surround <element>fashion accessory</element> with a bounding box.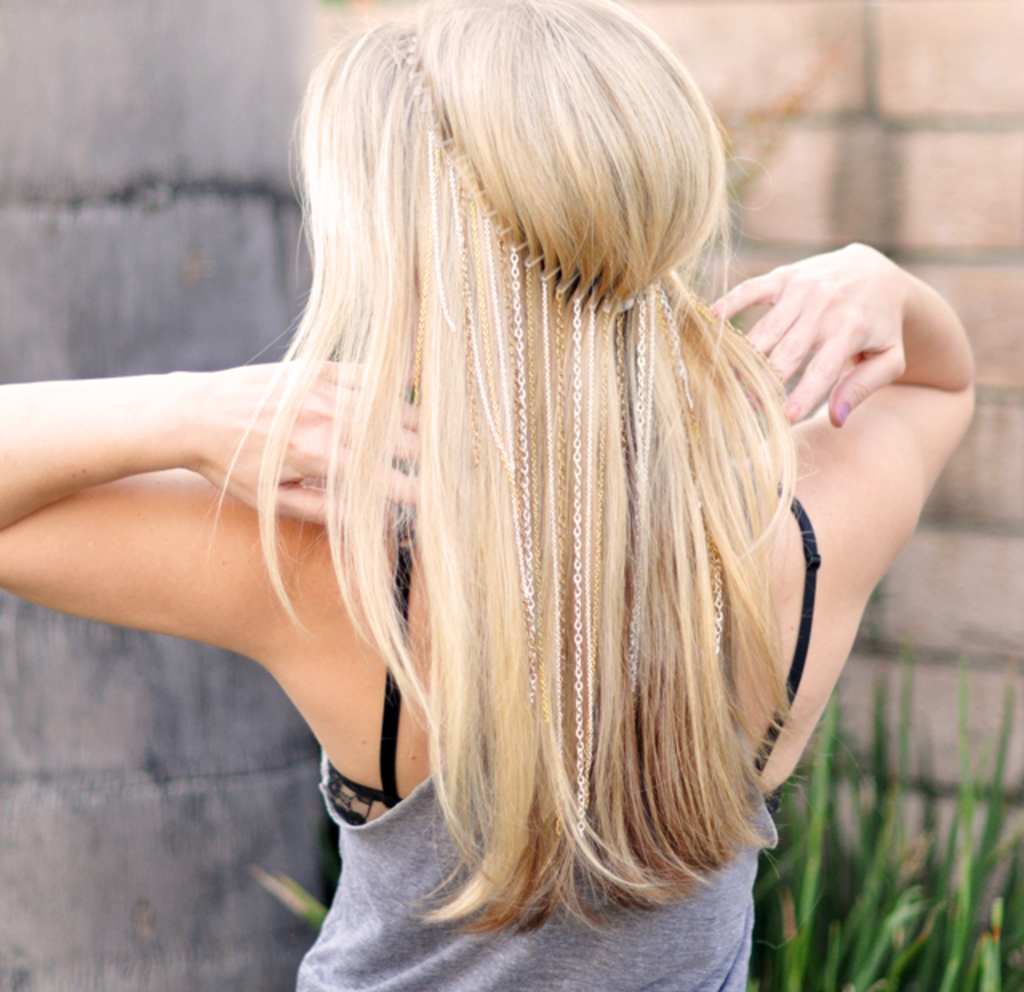
{"left": 397, "top": 27, "right": 734, "bottom": 848}.
